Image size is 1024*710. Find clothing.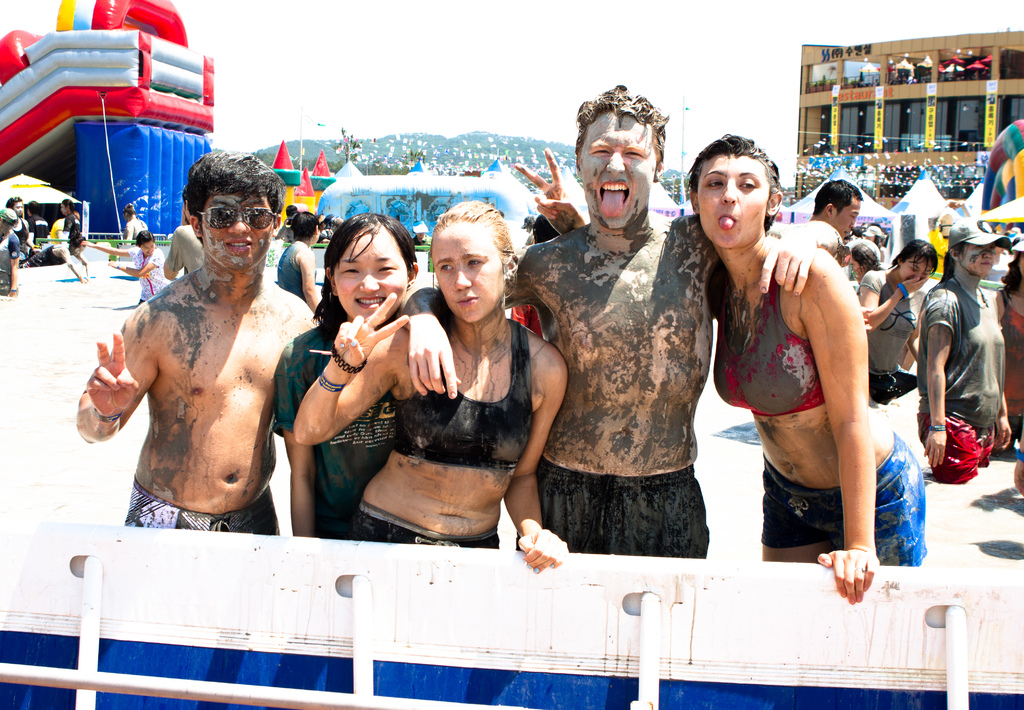
(x1=517, y1=453, x2=710, y2=561).
